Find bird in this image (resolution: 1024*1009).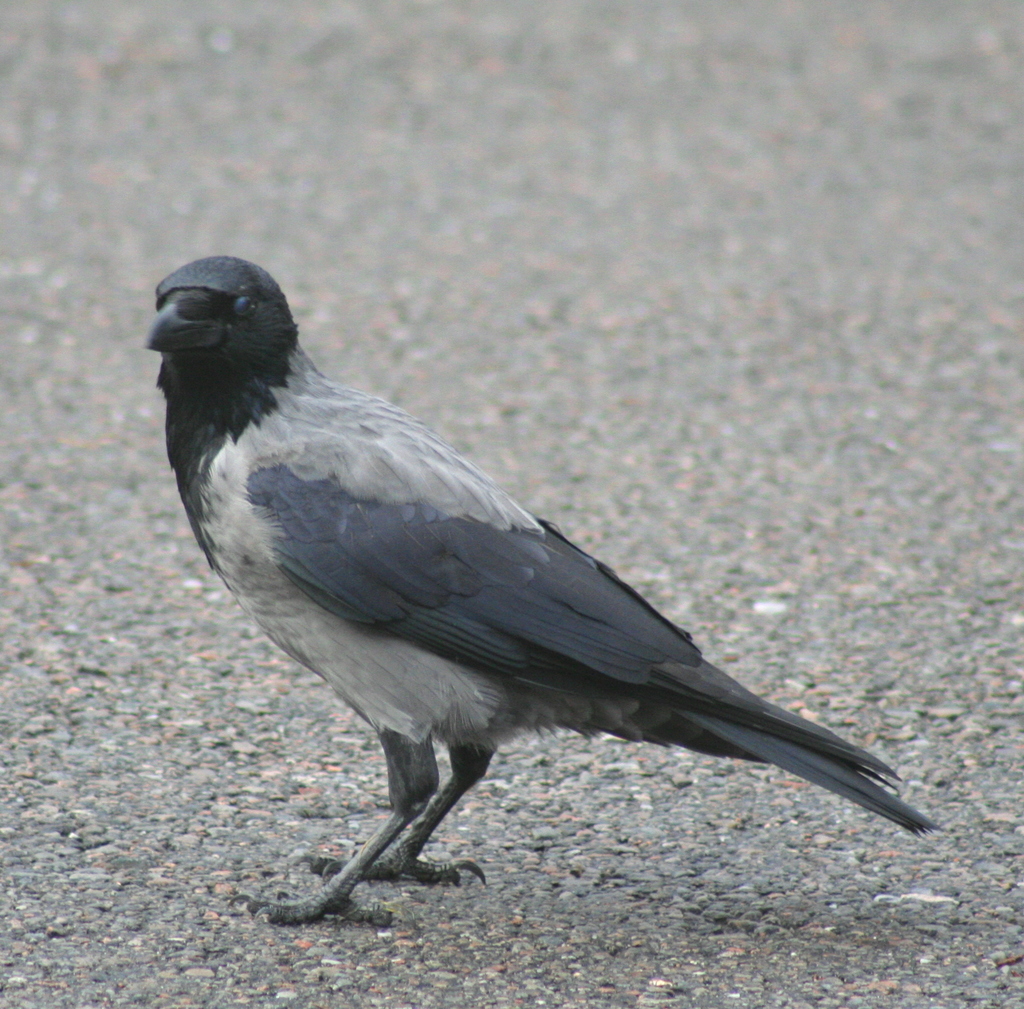
[x1=140, y1=269, x2=940, y2=919].
